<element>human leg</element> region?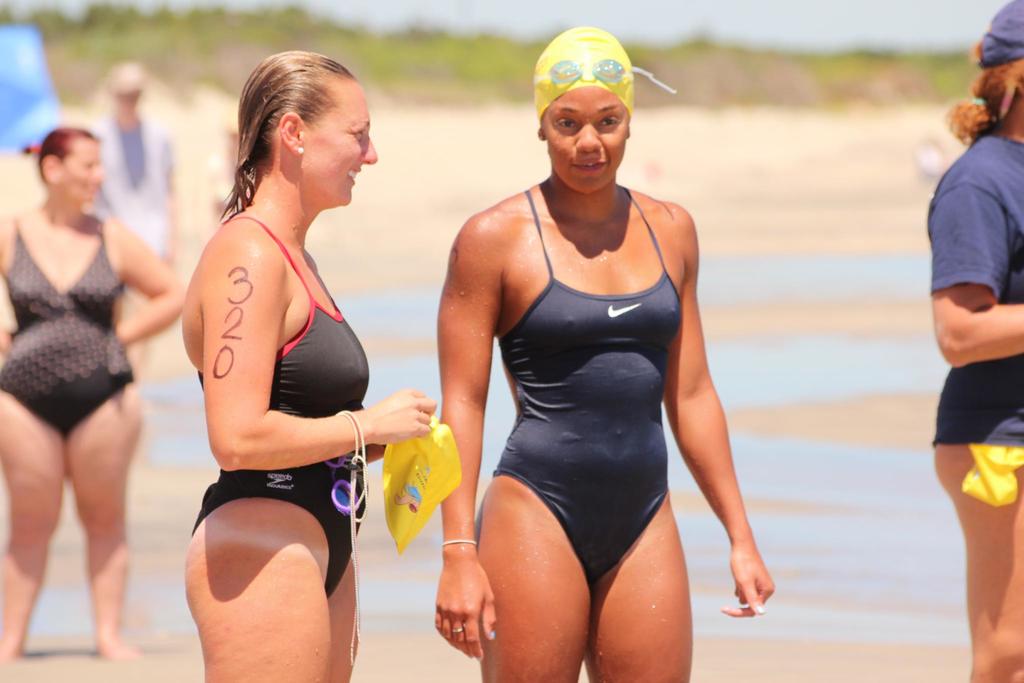
rect(182, 500, 331, 682)
